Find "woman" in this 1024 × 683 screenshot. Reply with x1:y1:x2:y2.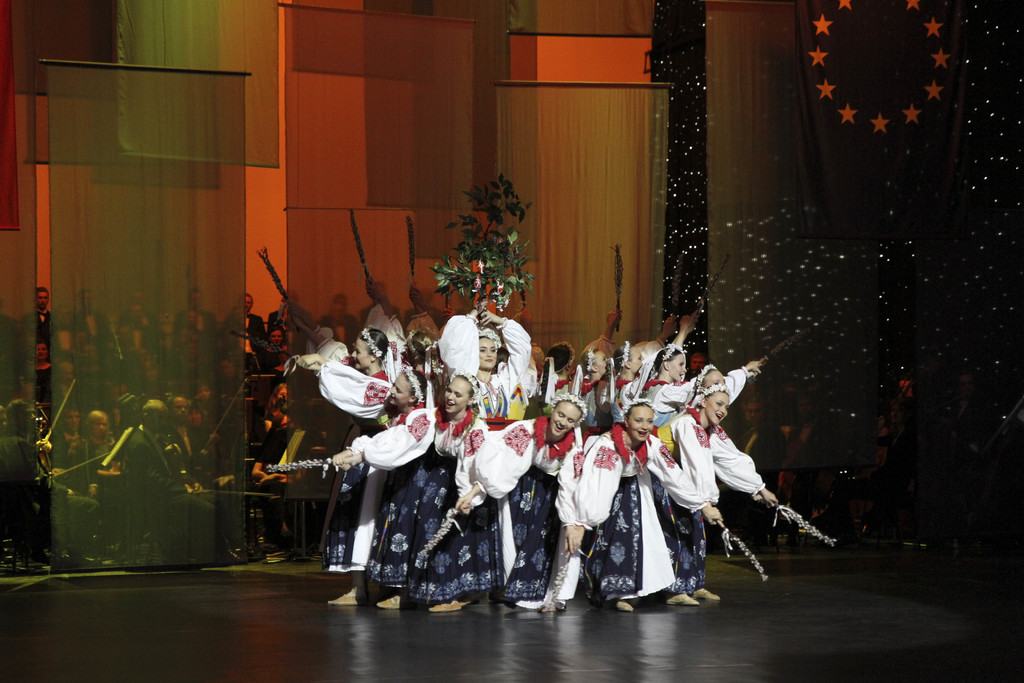
651:356:802:603.
